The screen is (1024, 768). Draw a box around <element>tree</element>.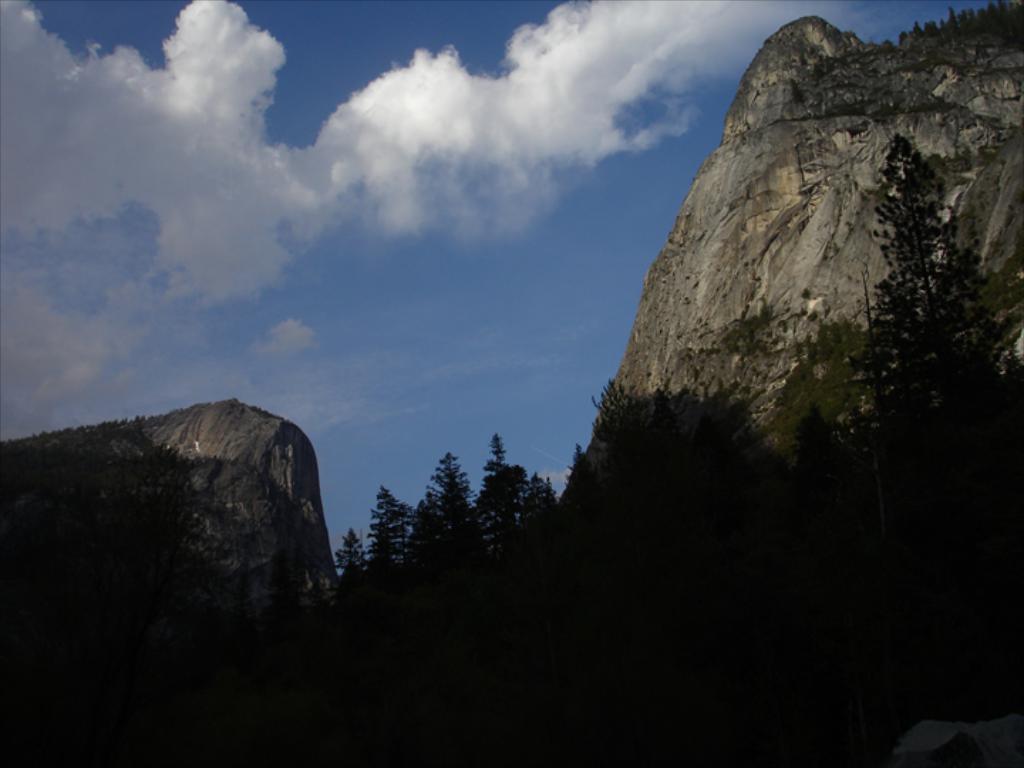
locate(553, 380, 794, 676).
